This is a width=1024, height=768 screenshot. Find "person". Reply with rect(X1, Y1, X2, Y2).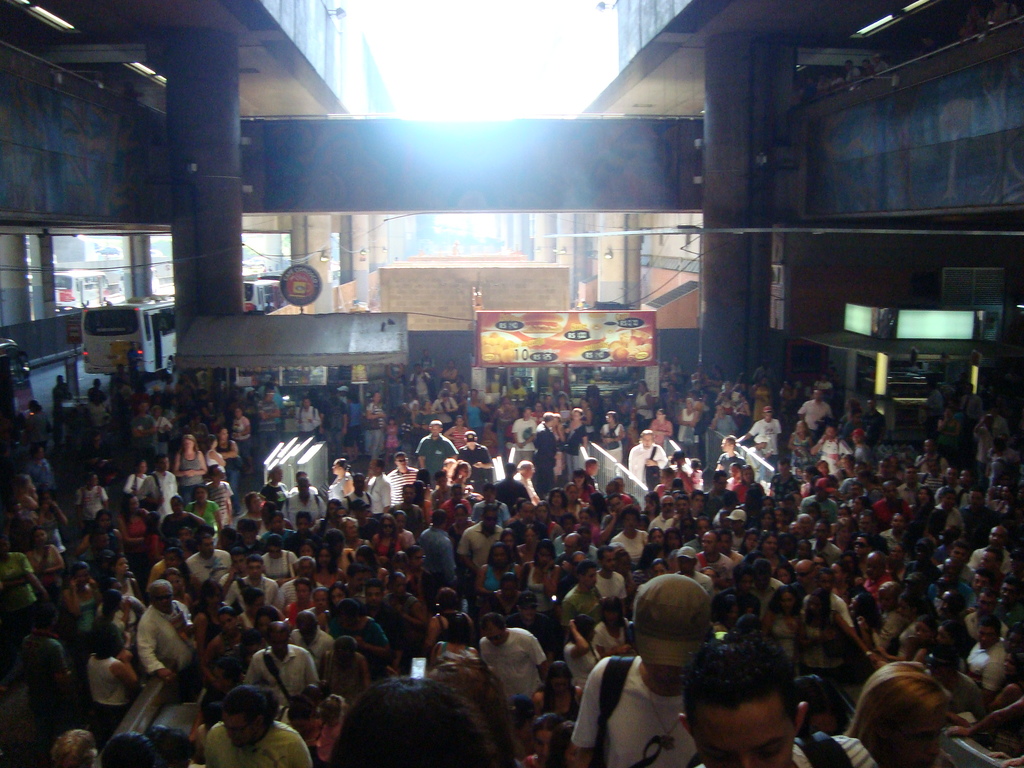
rect(965, 526, 1022, 572).
